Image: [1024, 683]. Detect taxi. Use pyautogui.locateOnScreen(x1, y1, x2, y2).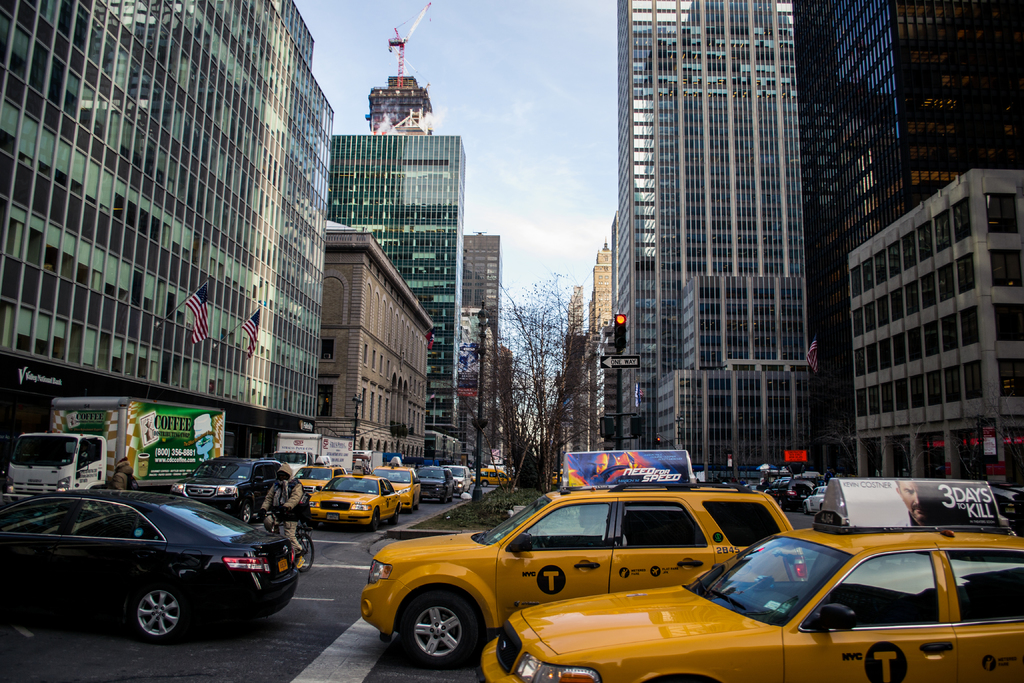
pyautogui.locateOnScreen(477, 462, 508, 487).
